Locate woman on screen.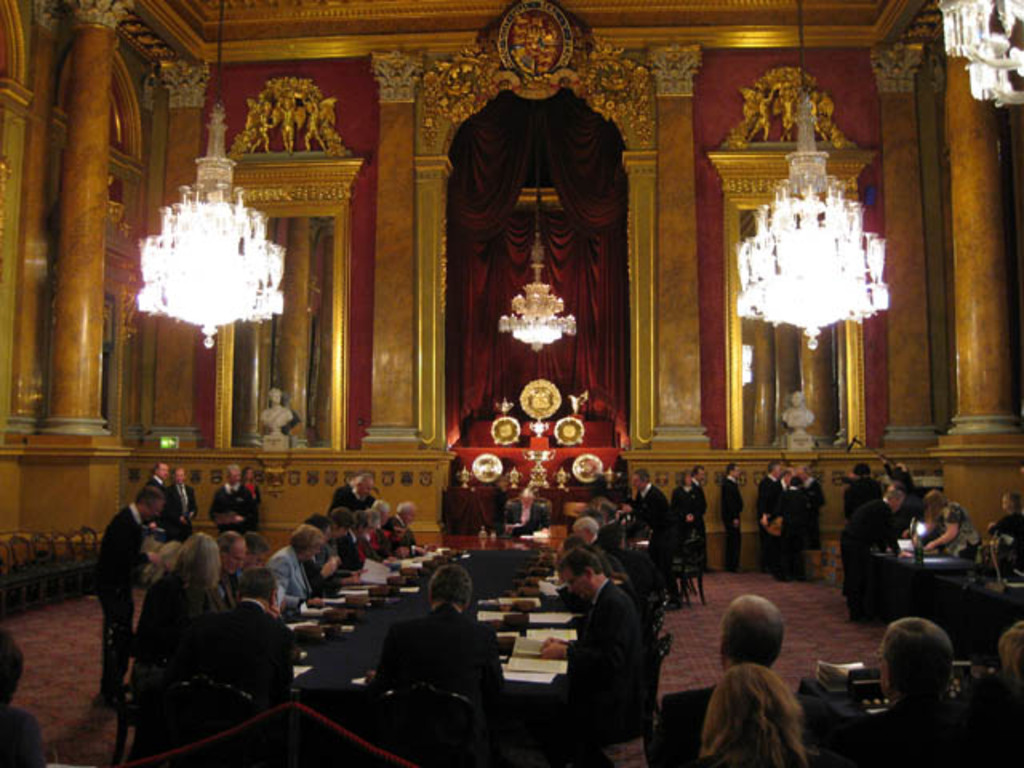
On screen at x1=238, y1=466, x2=264, y2=533.
